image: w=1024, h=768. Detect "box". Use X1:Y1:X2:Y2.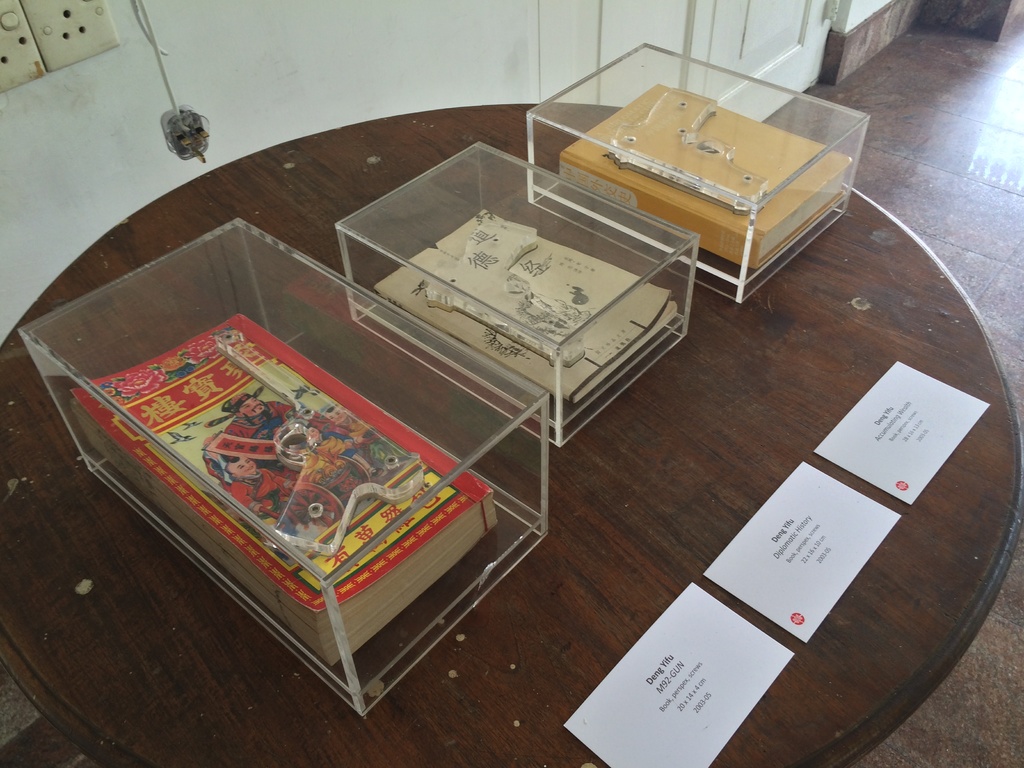
518:33:872:307.
